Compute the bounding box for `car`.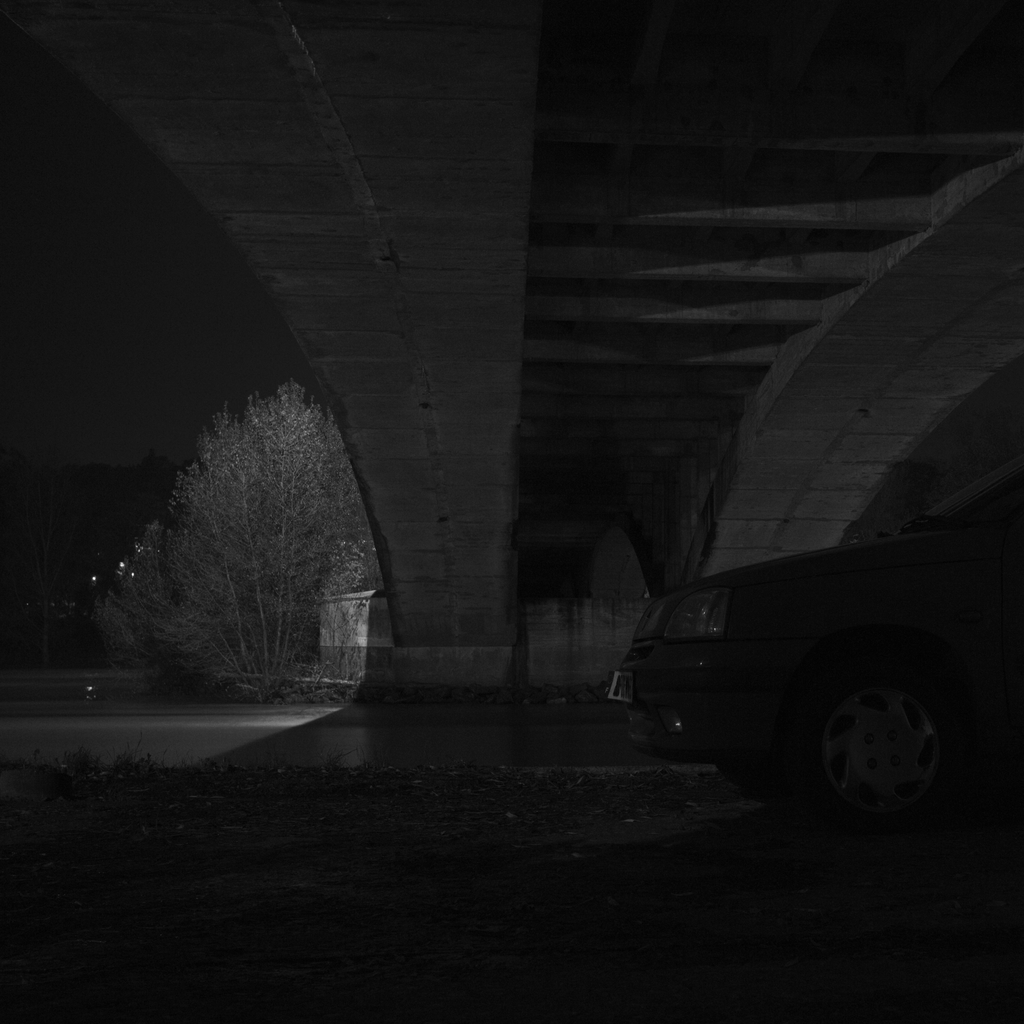
select_region(603, 482, 1021, 823).
